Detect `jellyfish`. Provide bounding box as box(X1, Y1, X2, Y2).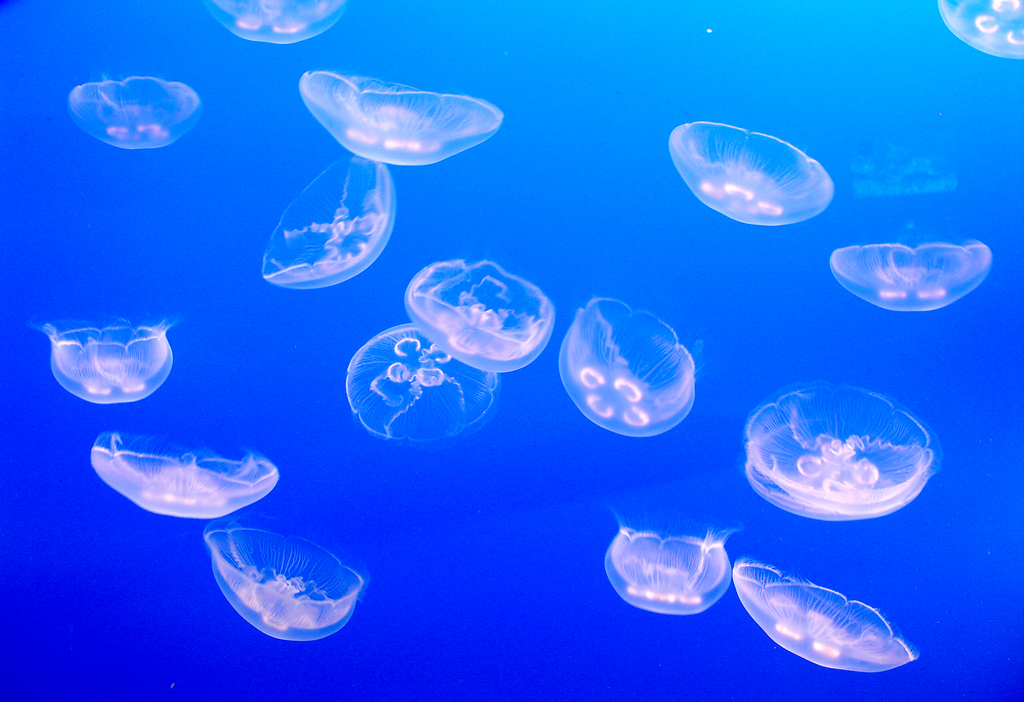
box(61, 74, 202, 150).
